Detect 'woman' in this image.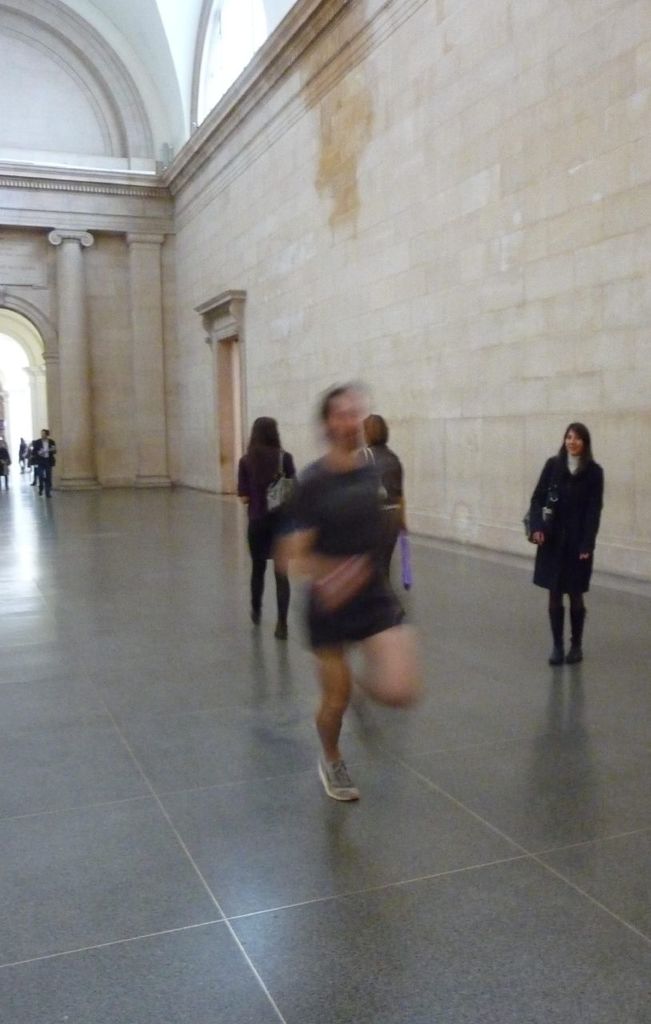
Detection: (526,415,620,667).
